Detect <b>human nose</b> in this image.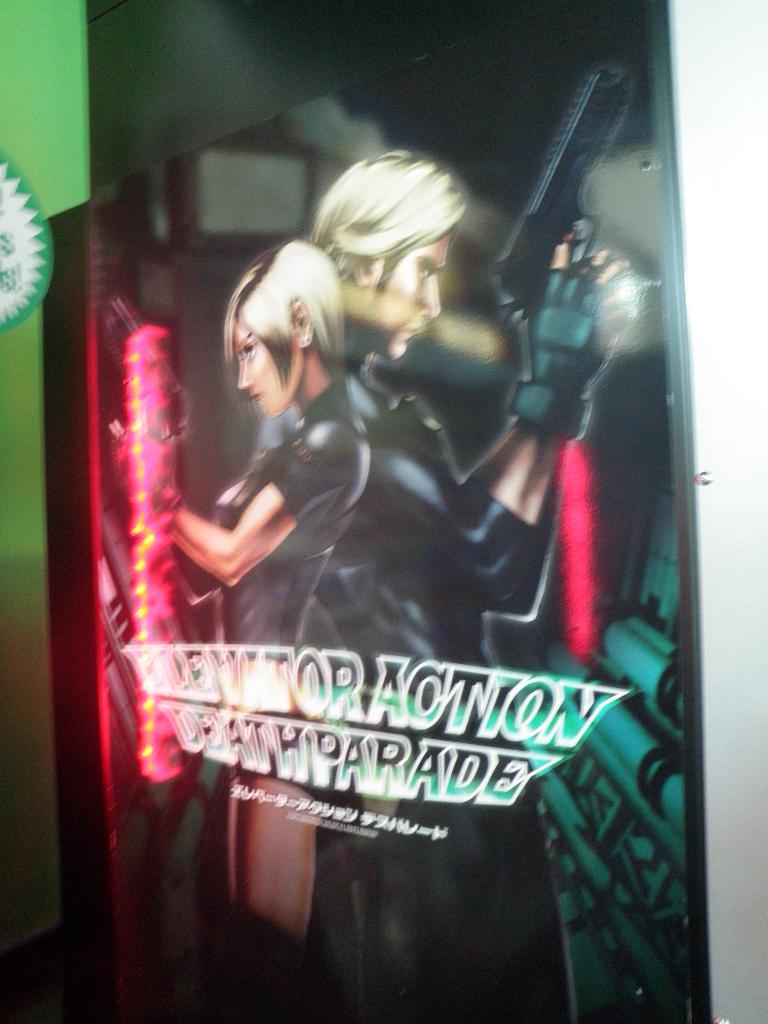
Detection: <box>236,363,252,388</box>.
